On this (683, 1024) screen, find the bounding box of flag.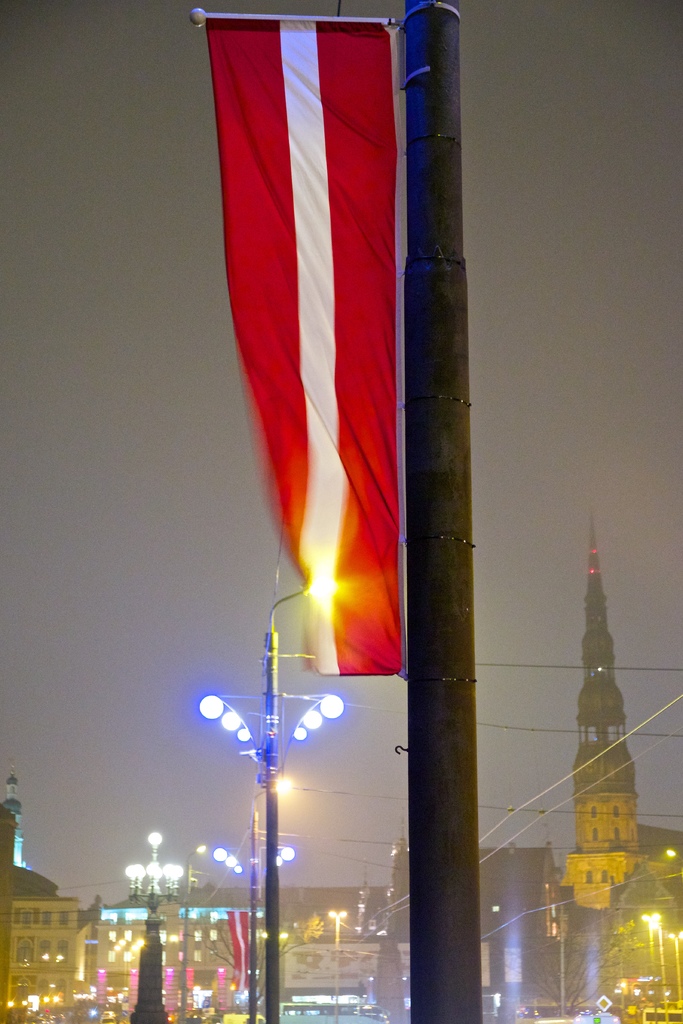
Bounding box: 226, 906, 251, 991.
